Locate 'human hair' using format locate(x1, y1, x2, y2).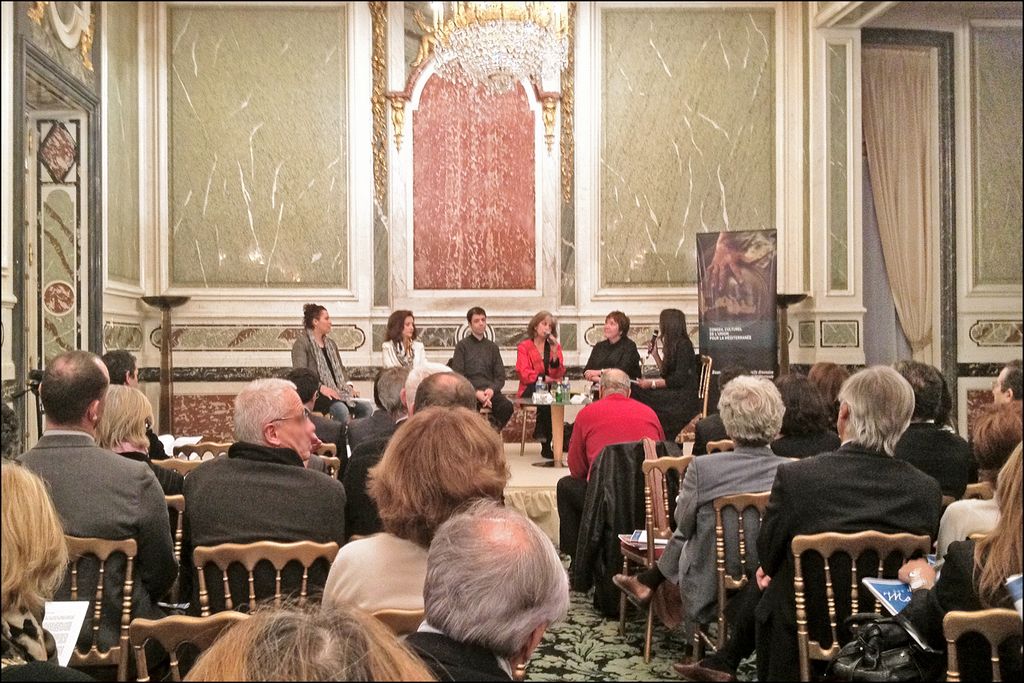
locate(365, 402, 509, 545).
